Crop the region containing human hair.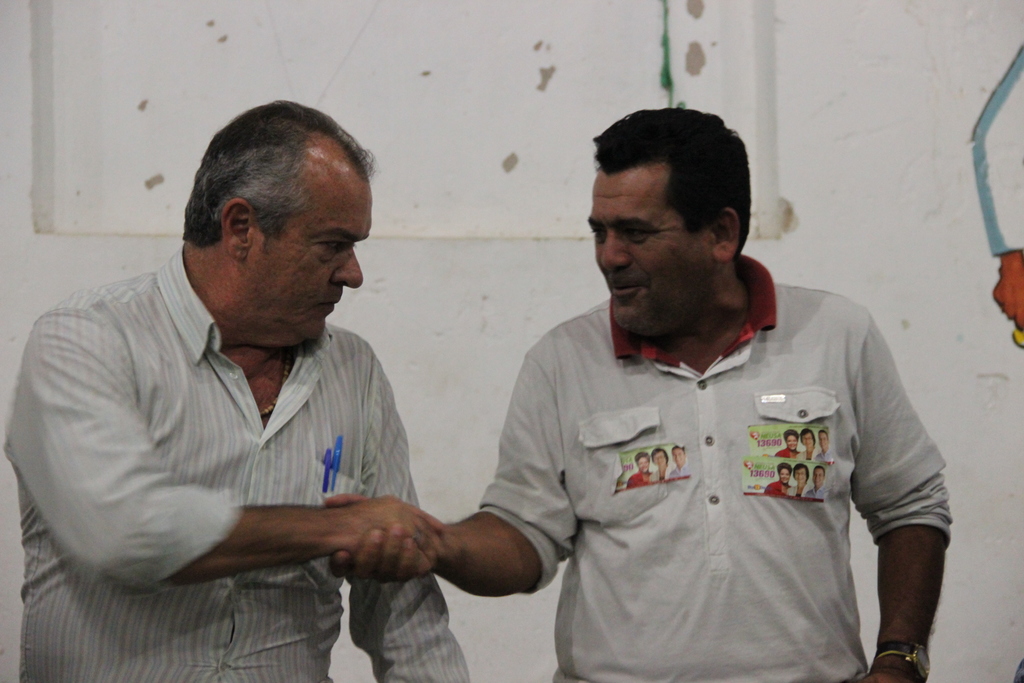
Crop region: 652:448:671:466.
